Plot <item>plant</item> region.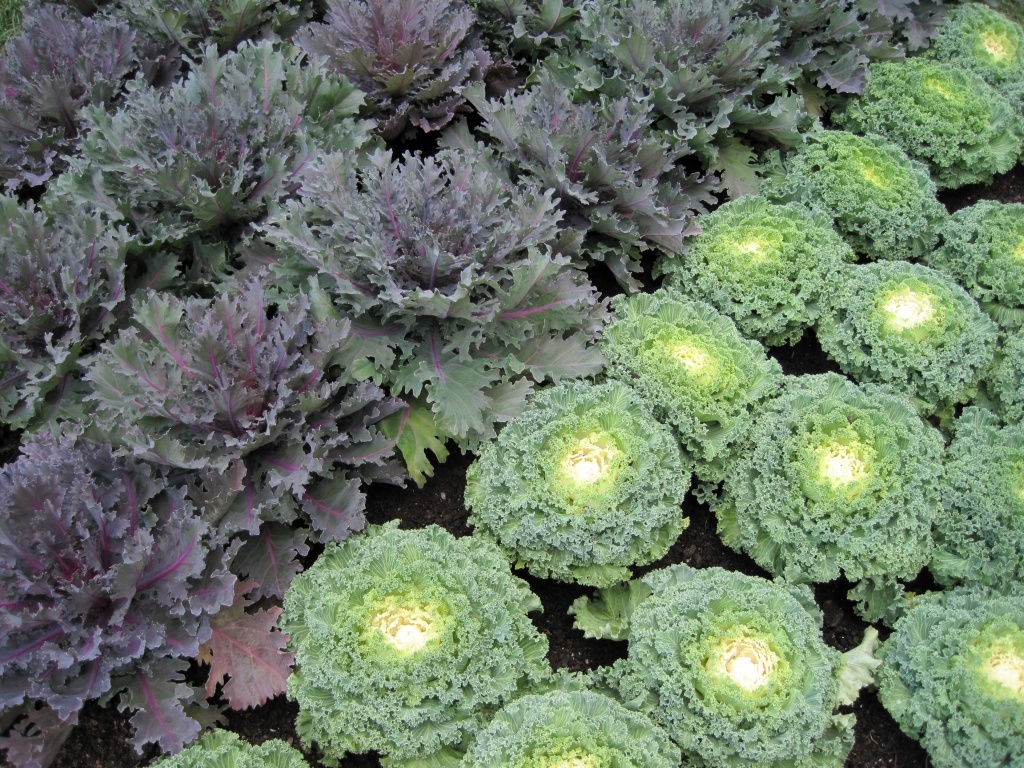
Plotted at left=787, top=125, right=948, bottom=257.
